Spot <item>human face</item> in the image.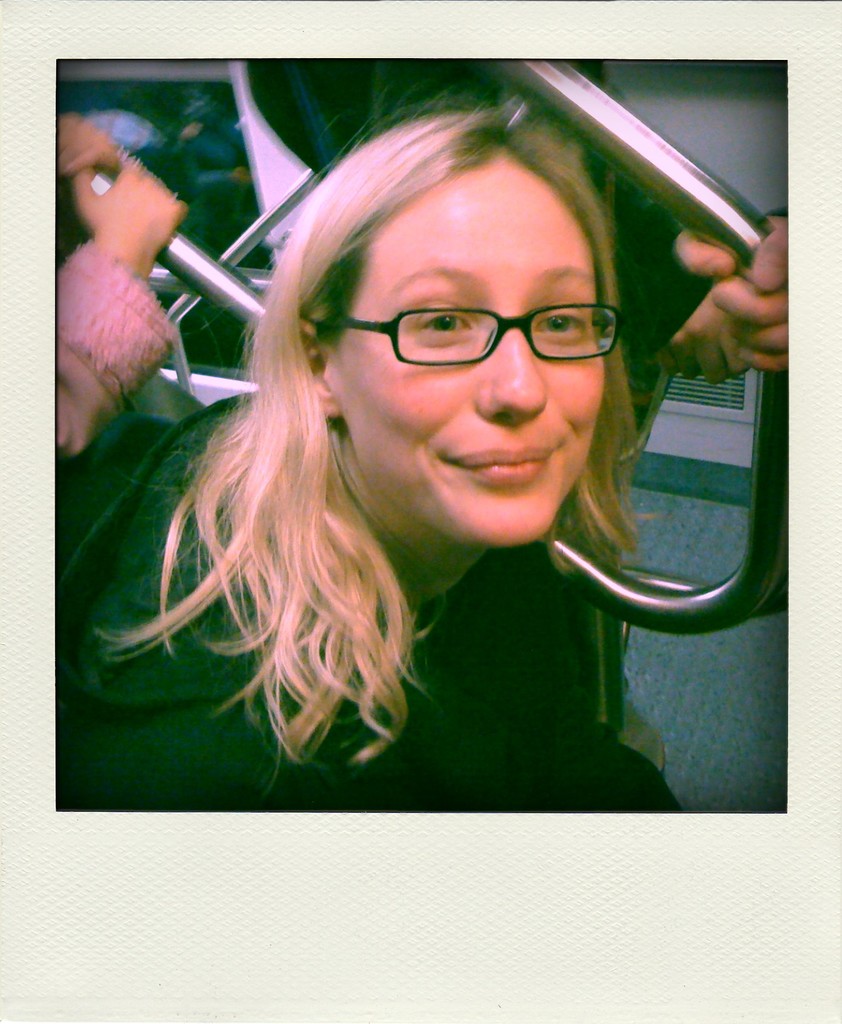
<item>human face</item> found at x1=340 y1=161 x2=607 y2=545.
